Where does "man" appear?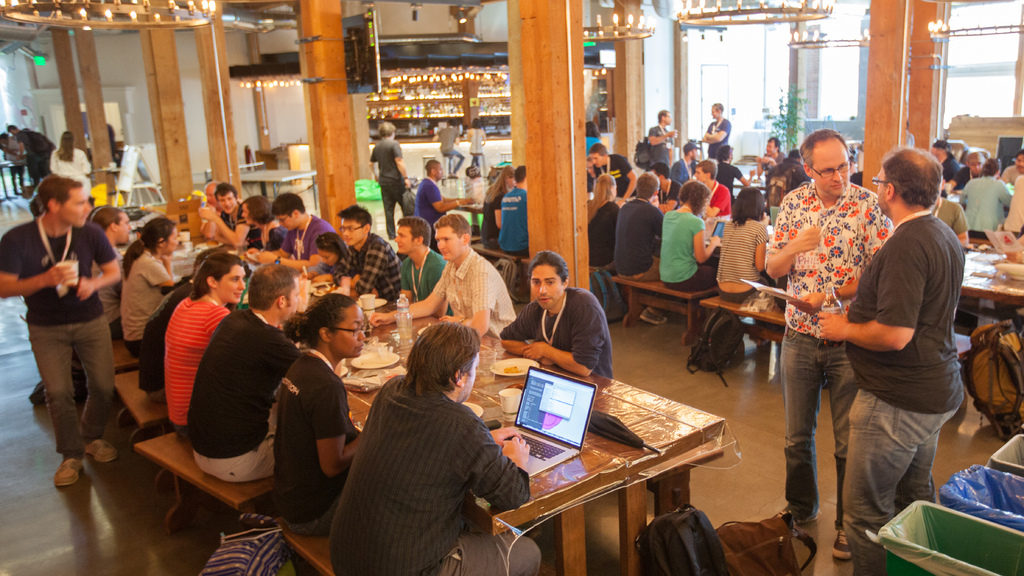
Appears at bbox=(368, 213, 522, 343).
